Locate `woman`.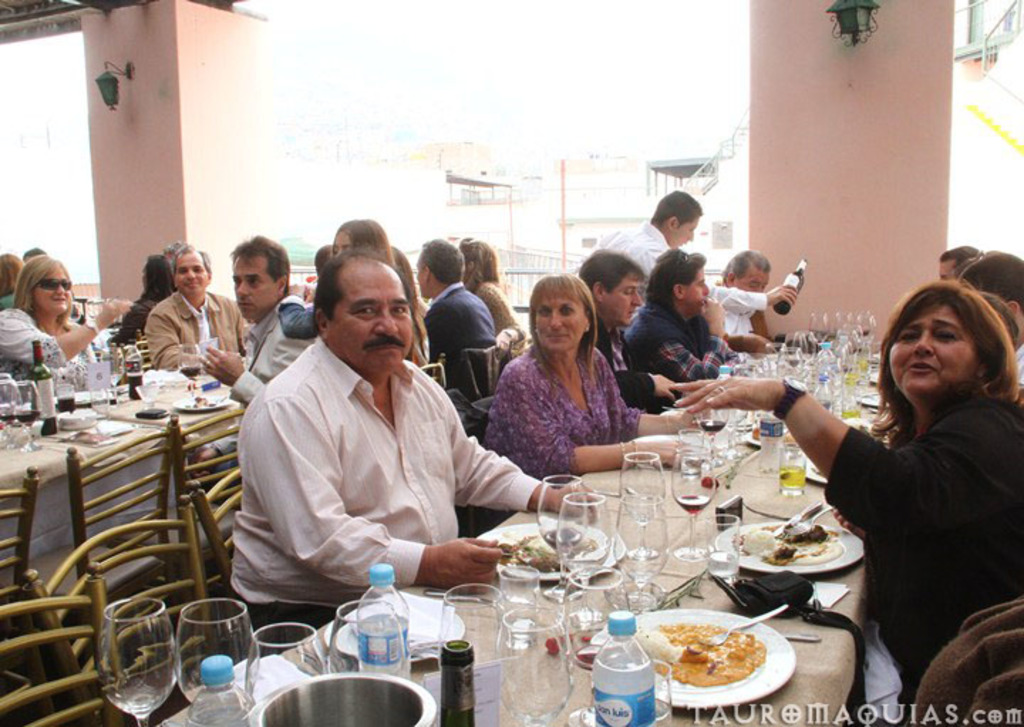
Bounding box: (115, 256, 176, 347).
